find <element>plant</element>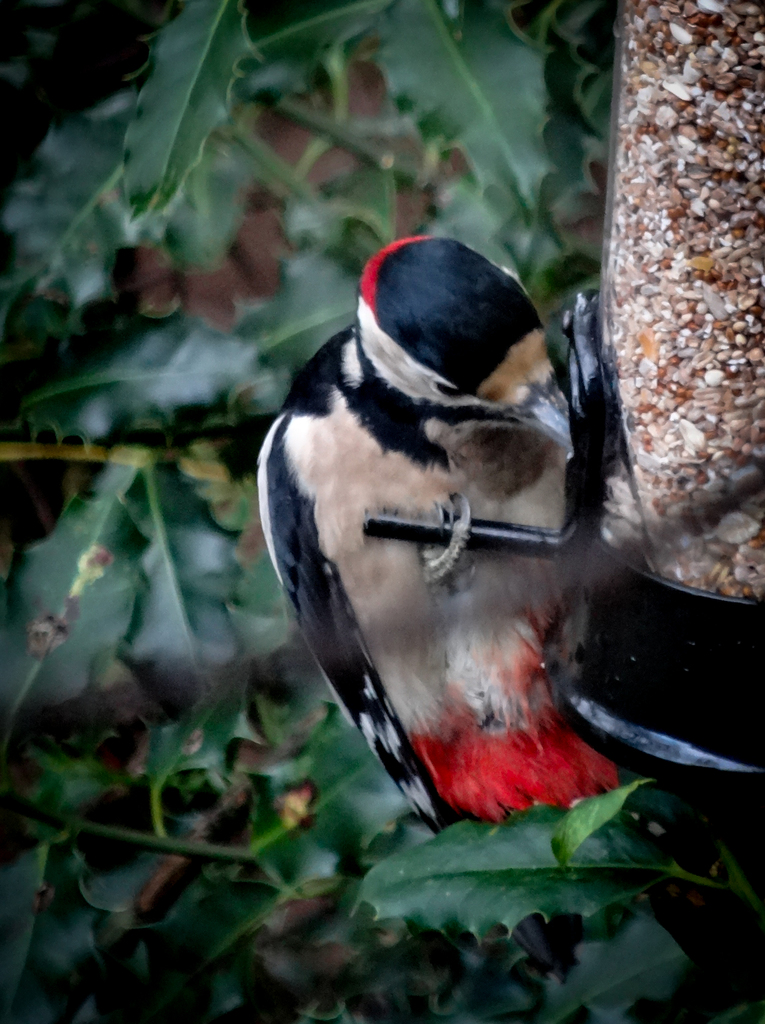
<box>0,0,764,1023</box>
